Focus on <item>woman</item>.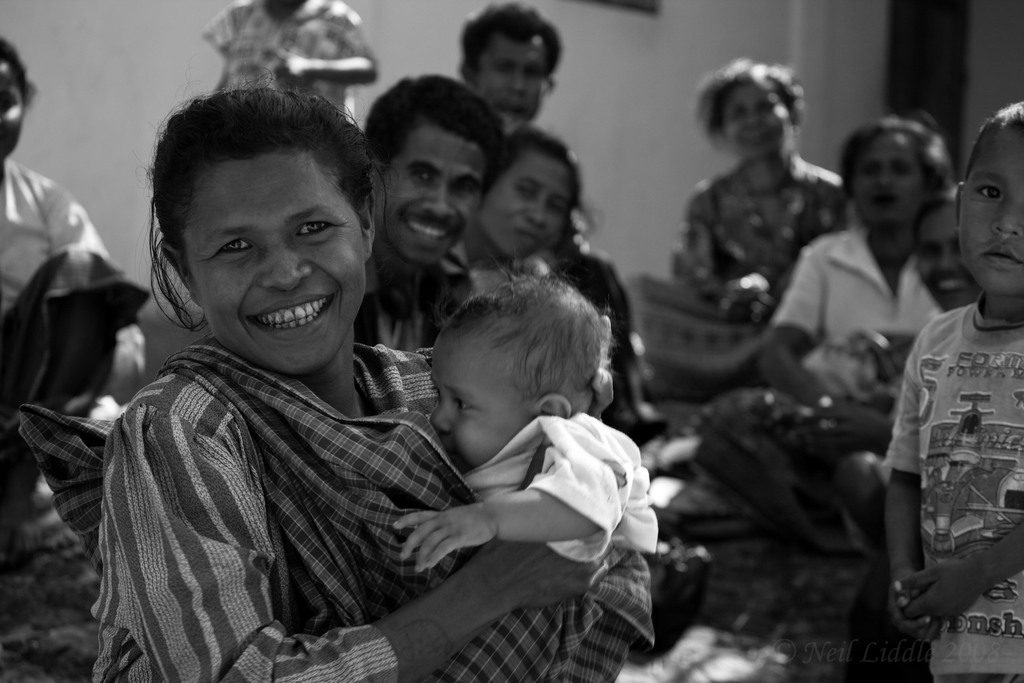
Focused at (x1=780, y1=118, x2=953, y2=416).
